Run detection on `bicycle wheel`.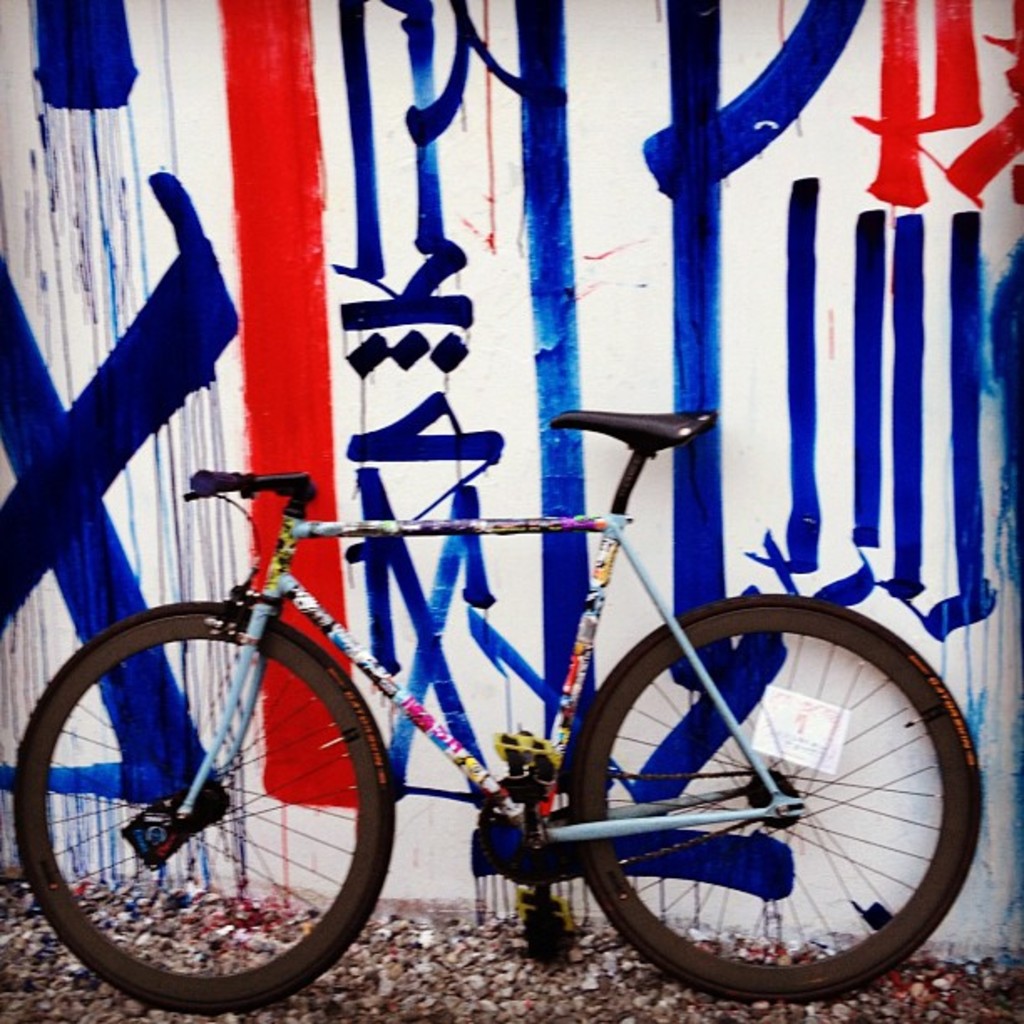
Result: (540,624,977,1011).
